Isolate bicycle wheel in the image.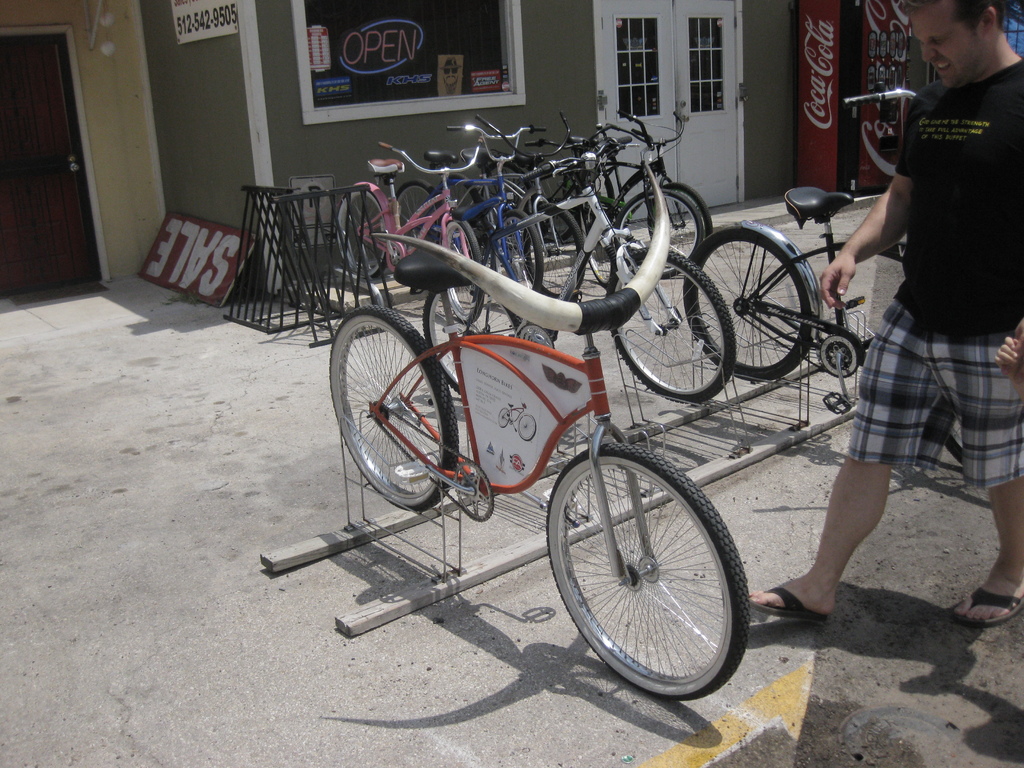
Isolated region: x1=648, y1=182, x2=712, y2=274.
